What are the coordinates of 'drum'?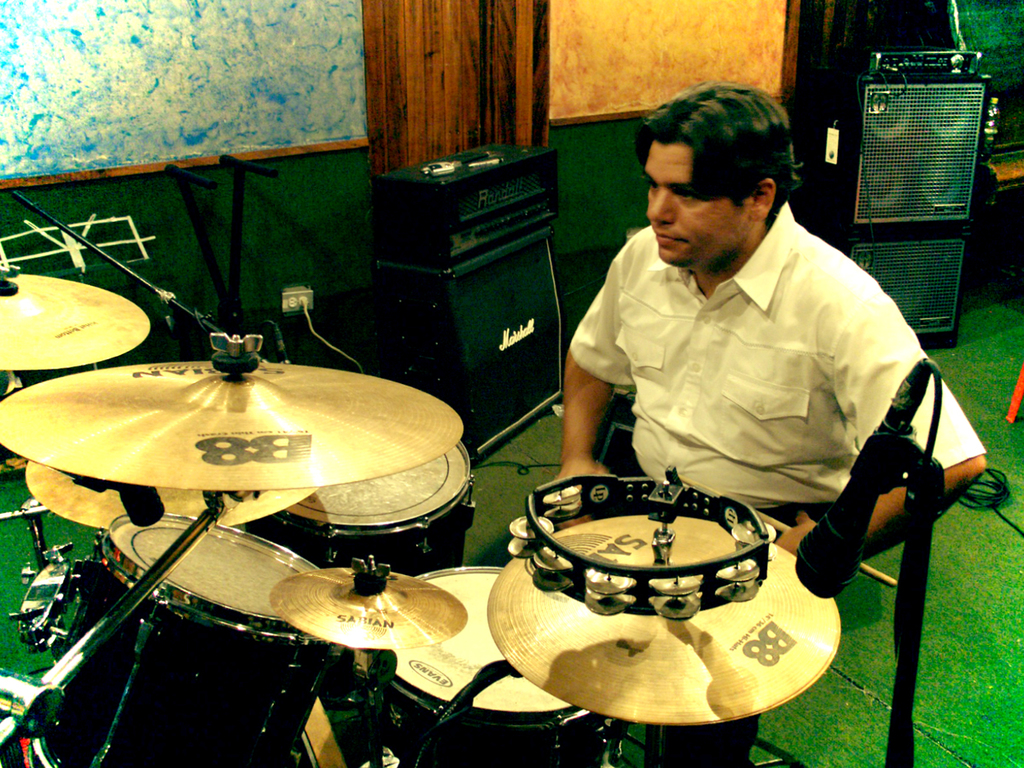
x1=108 y1=522 x2=336 y2=767.
